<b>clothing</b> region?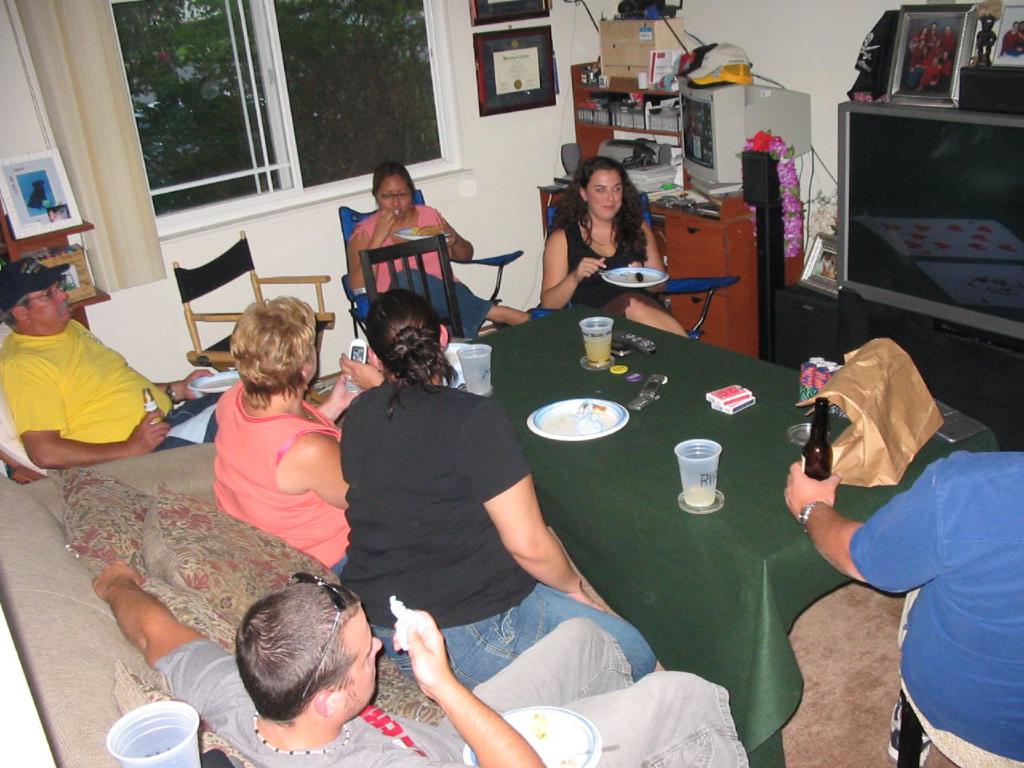
325,362,662,702
